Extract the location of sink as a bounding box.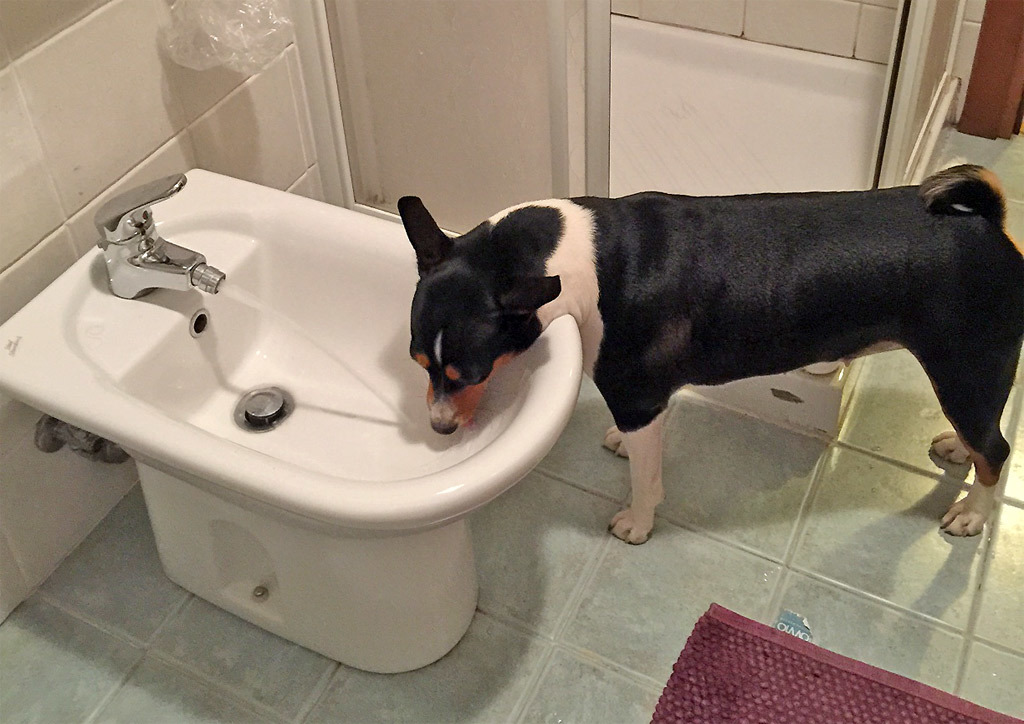
<bbox>0, 158, 591, 683</bbox>.
